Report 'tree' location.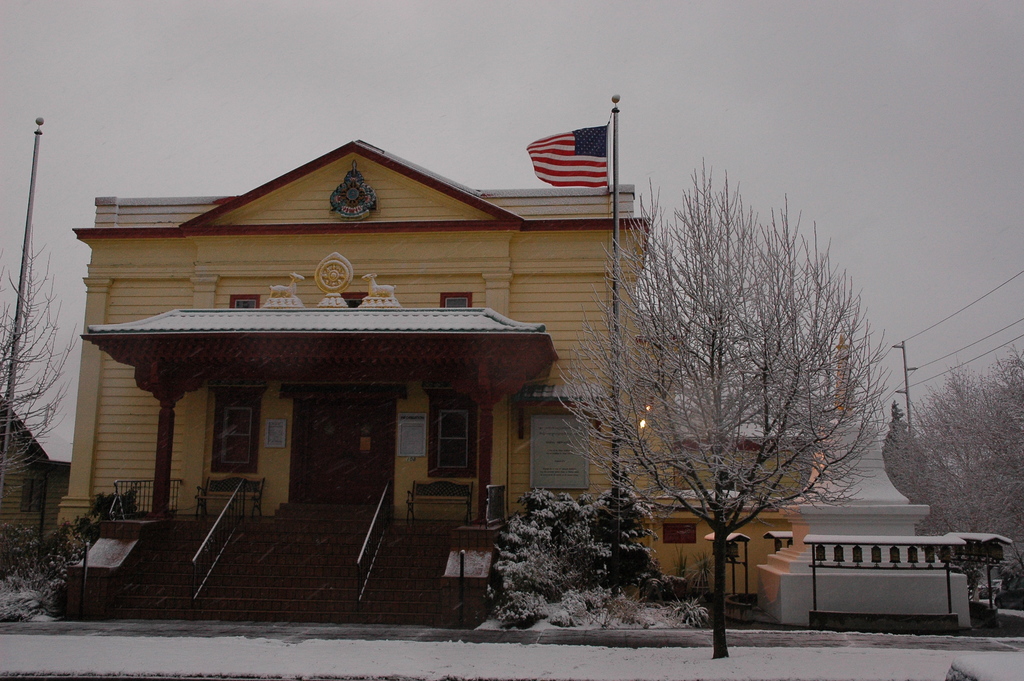
Report: {"left": 501, "top": 481, "right": 668, "bottom": 627}.
